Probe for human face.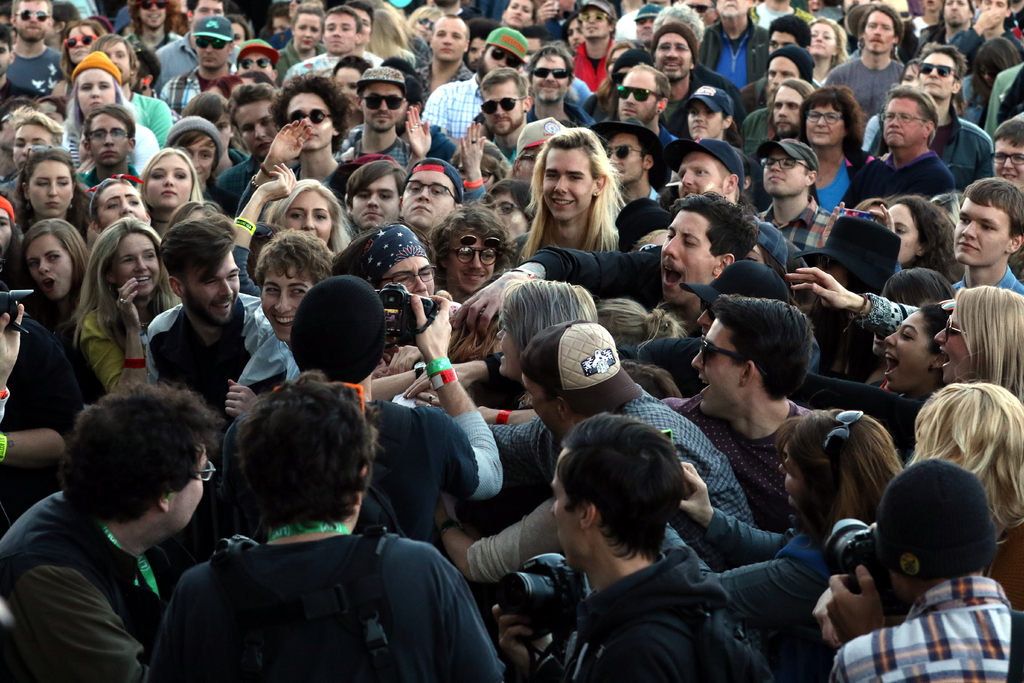
Probe result: box(480, 40, 519, 74).
